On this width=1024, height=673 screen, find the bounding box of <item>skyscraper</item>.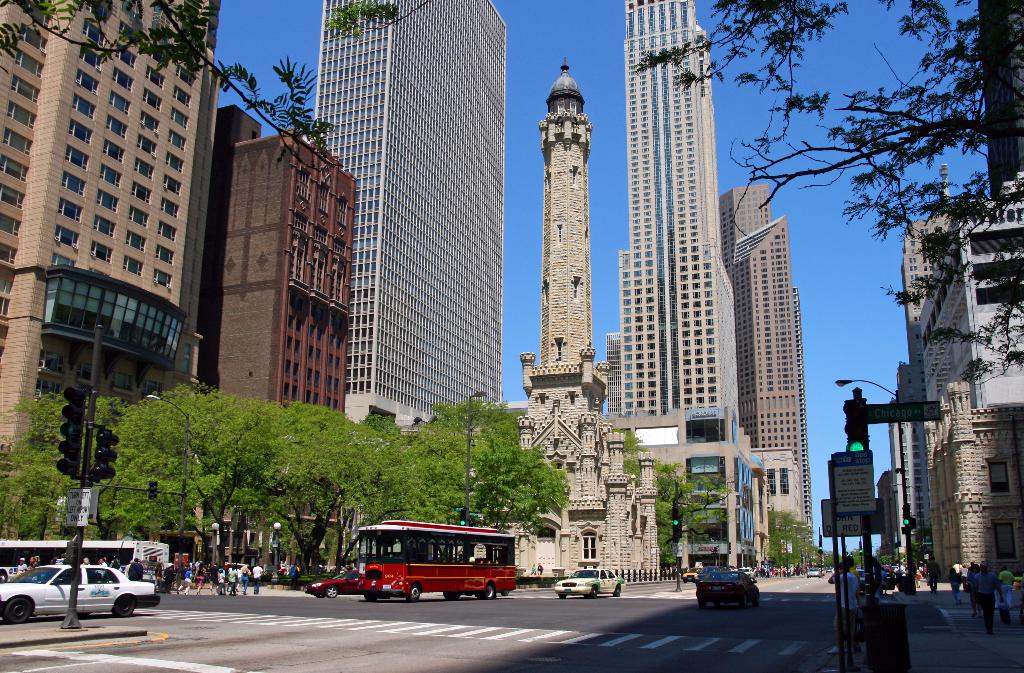
Bounding box: 170,99,356,594.
